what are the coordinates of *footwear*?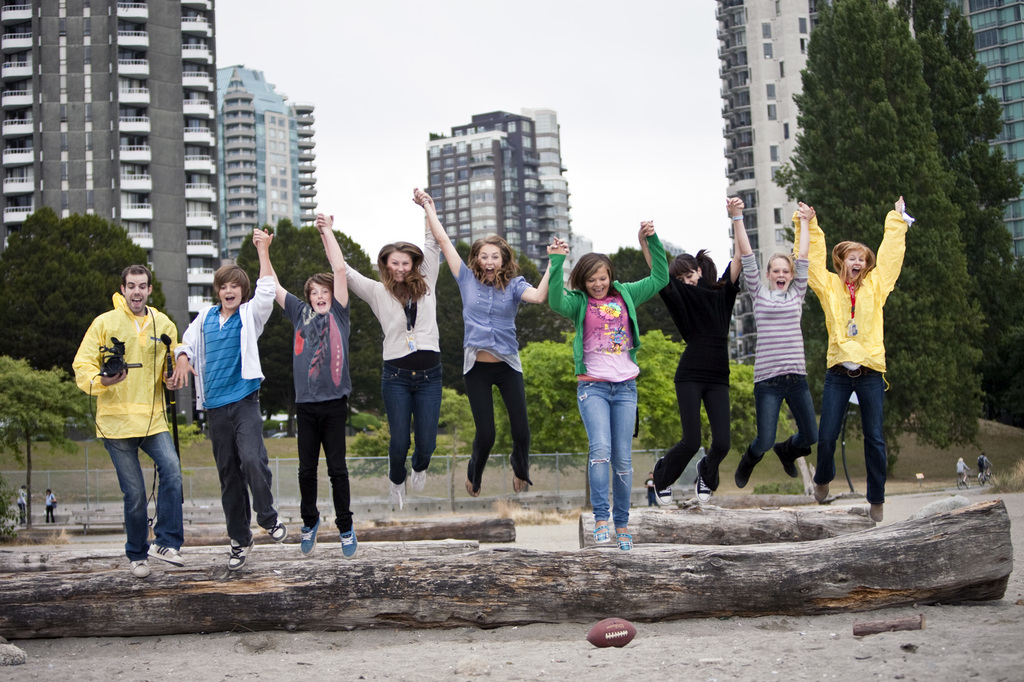
bbox=(616, 525, 632, 553).
